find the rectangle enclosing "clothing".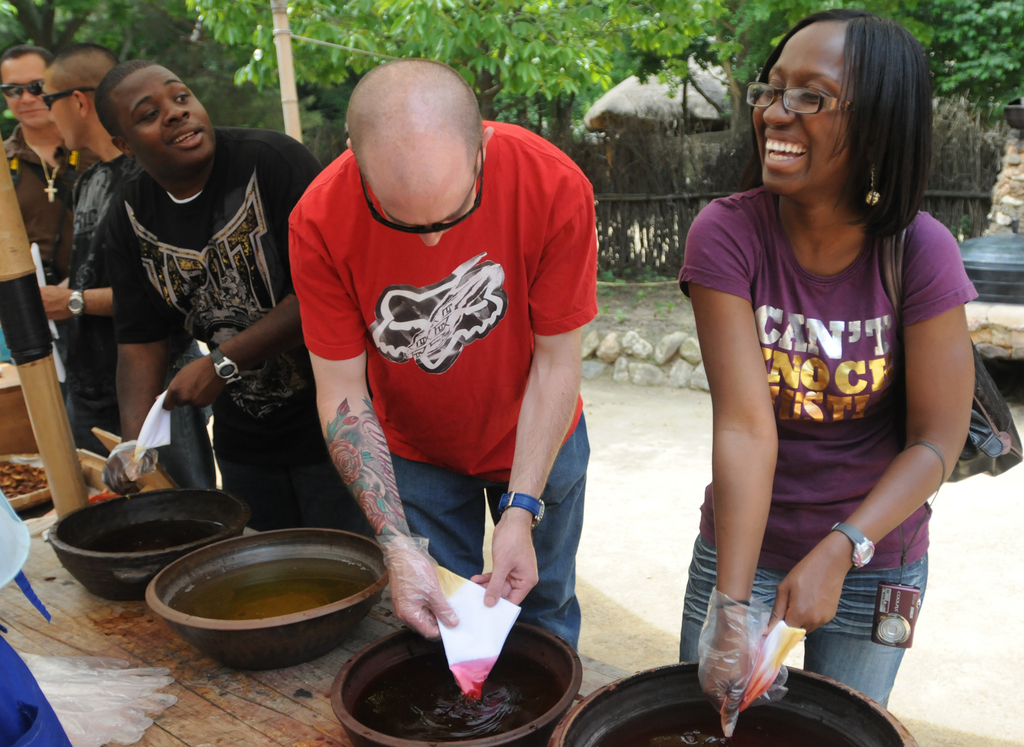
crop(280, 144, 599, 654).
